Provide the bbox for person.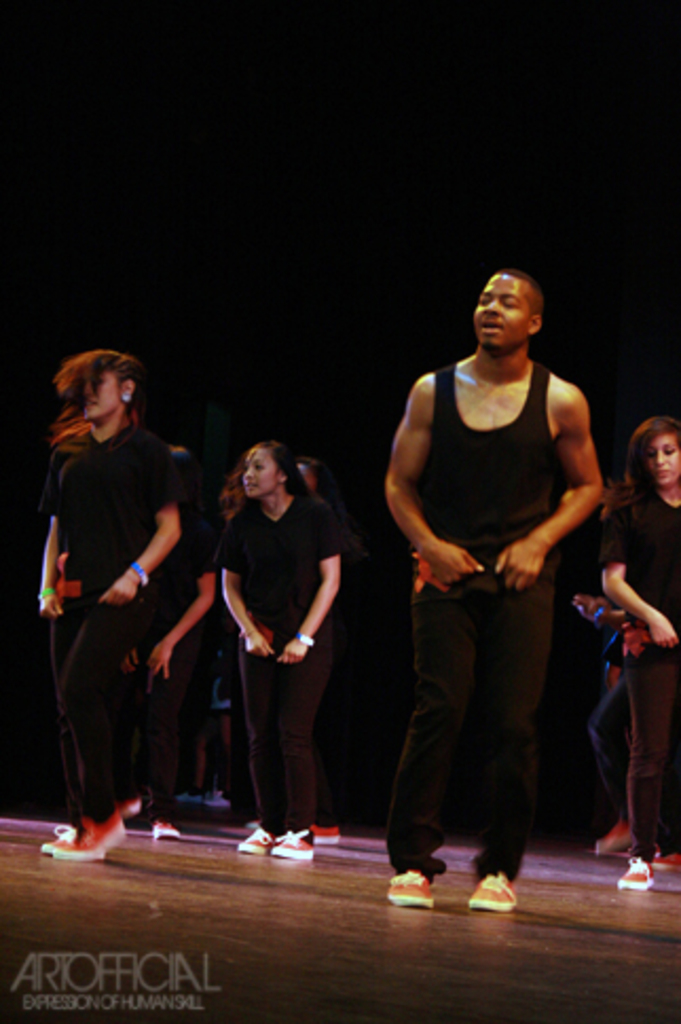
pyautogui.locateOnScreen(594, 404, 679, 895).
